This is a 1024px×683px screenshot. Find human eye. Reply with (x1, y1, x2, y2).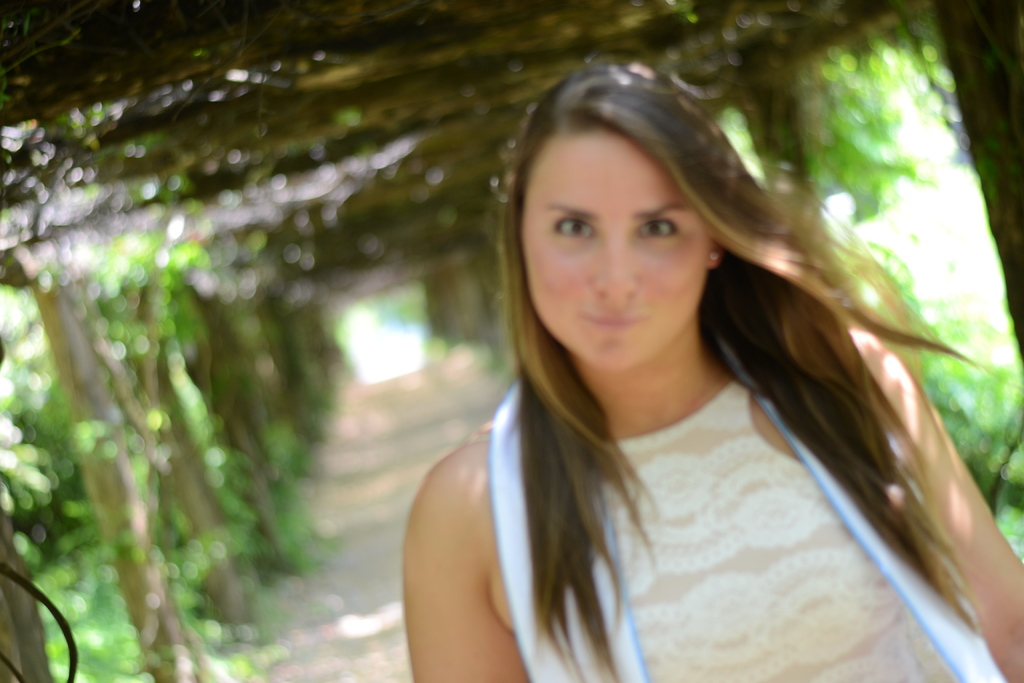
(628, 209, 680, 247).
